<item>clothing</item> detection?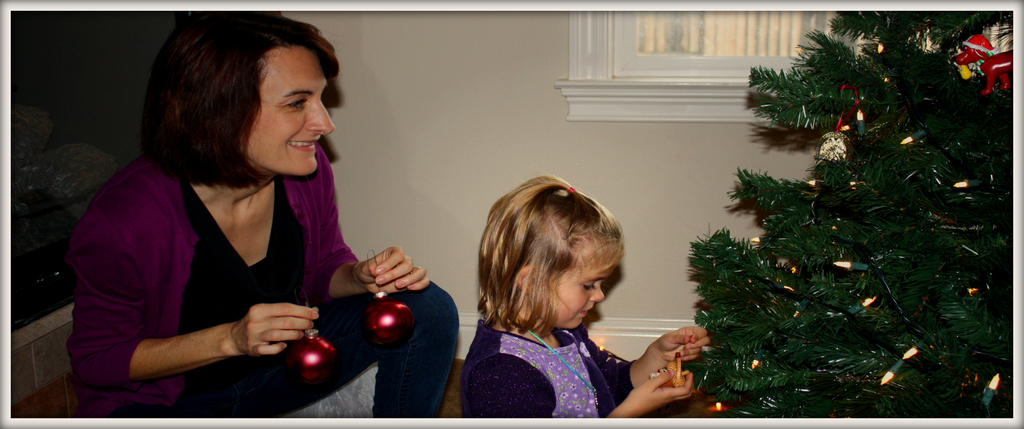
444 294 683 414
